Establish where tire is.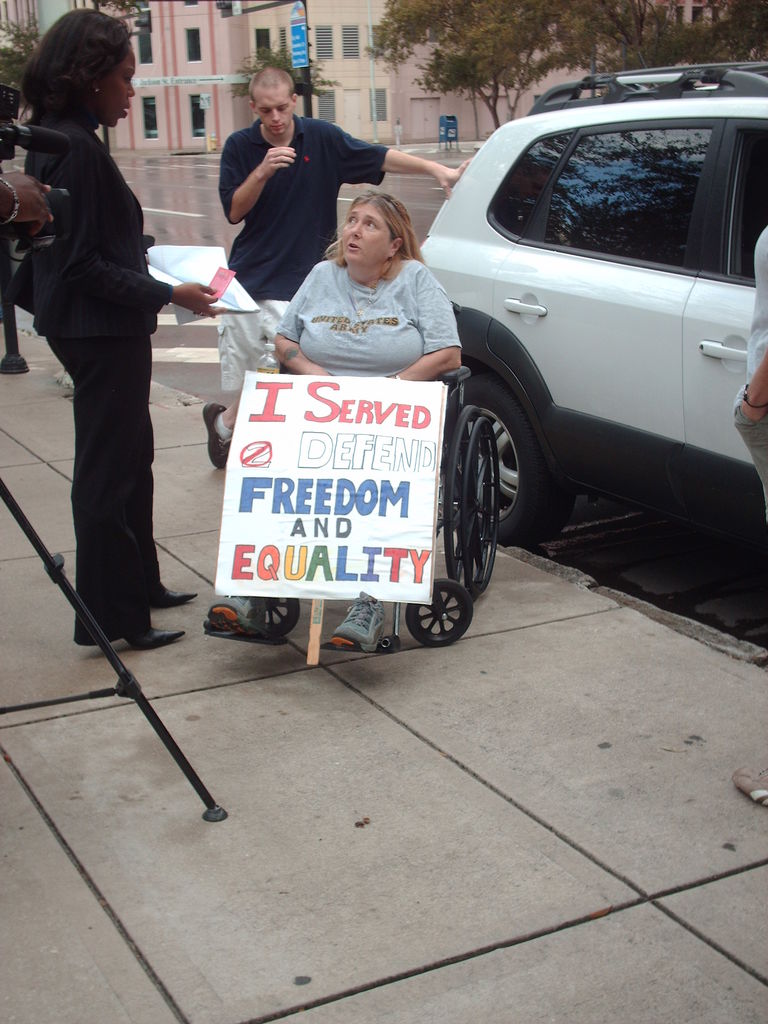
Established at region(434, 408, 504, 595).
